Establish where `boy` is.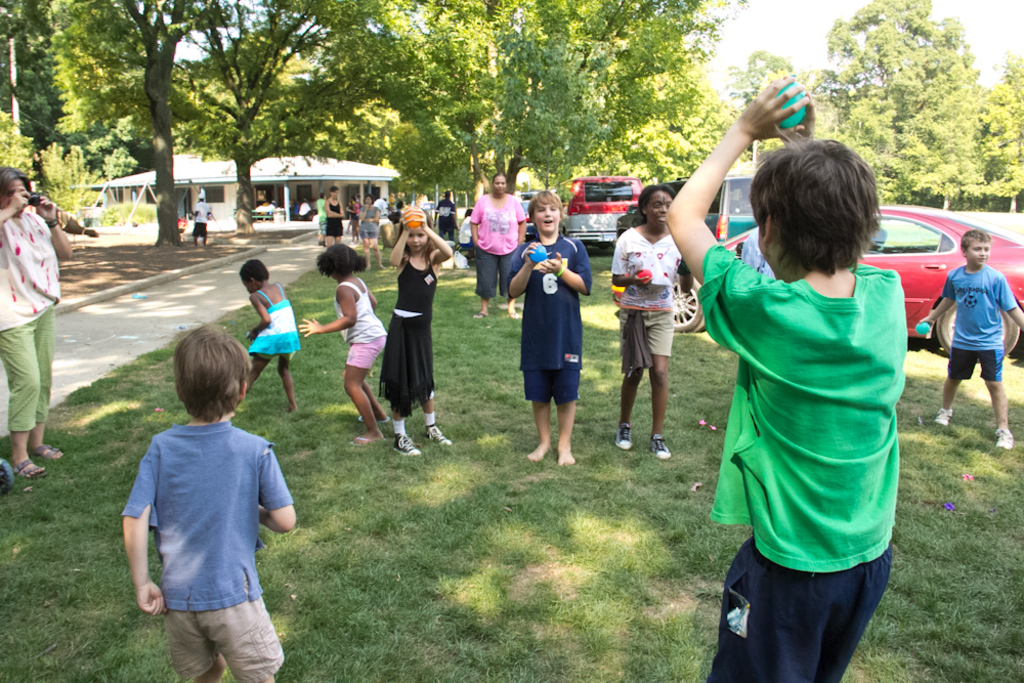
Established at 122, 322, 297, 682.
